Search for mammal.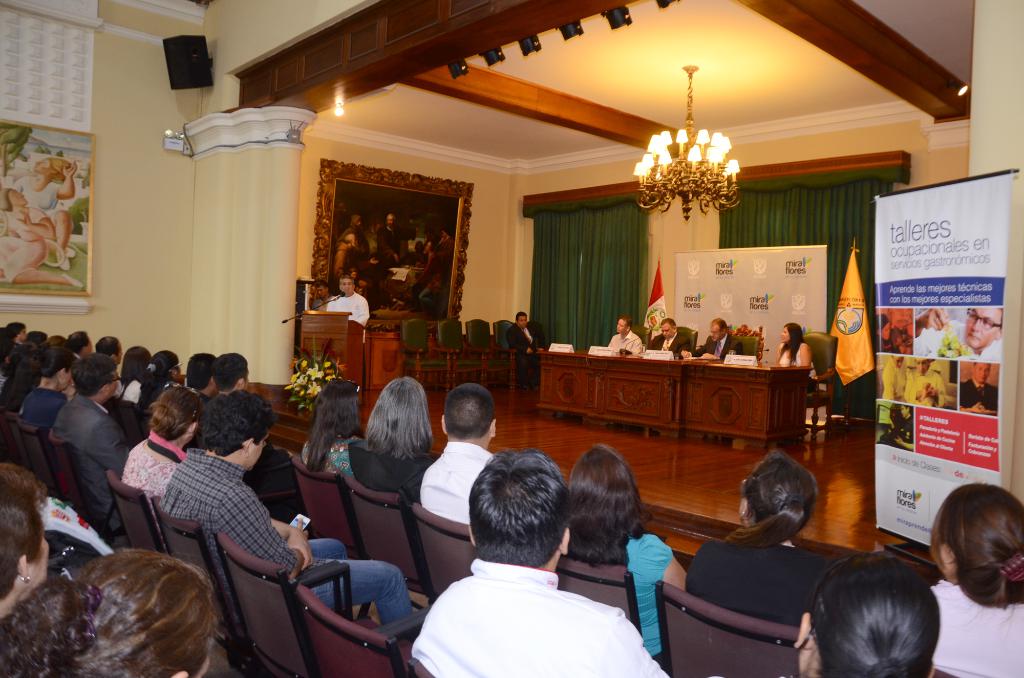
Found at BBox(607, 312, 642, 356).
